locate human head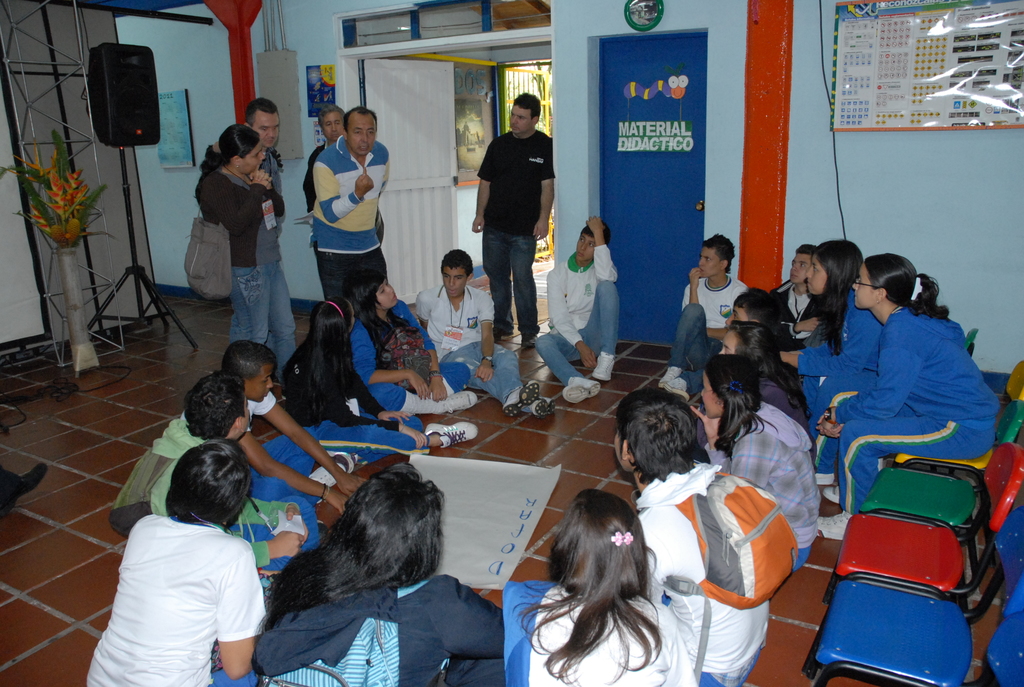
[x1=615, y1=385, x2=716, y2=492]
